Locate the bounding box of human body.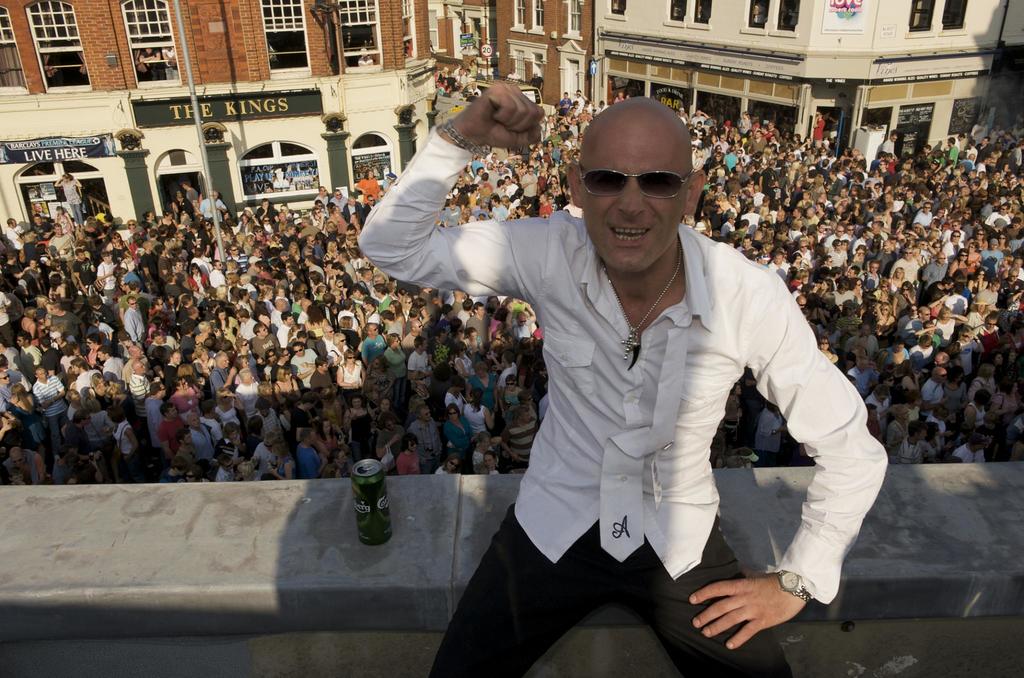
Bounding box: [left=123, top=296, right=147, bottom=343].
